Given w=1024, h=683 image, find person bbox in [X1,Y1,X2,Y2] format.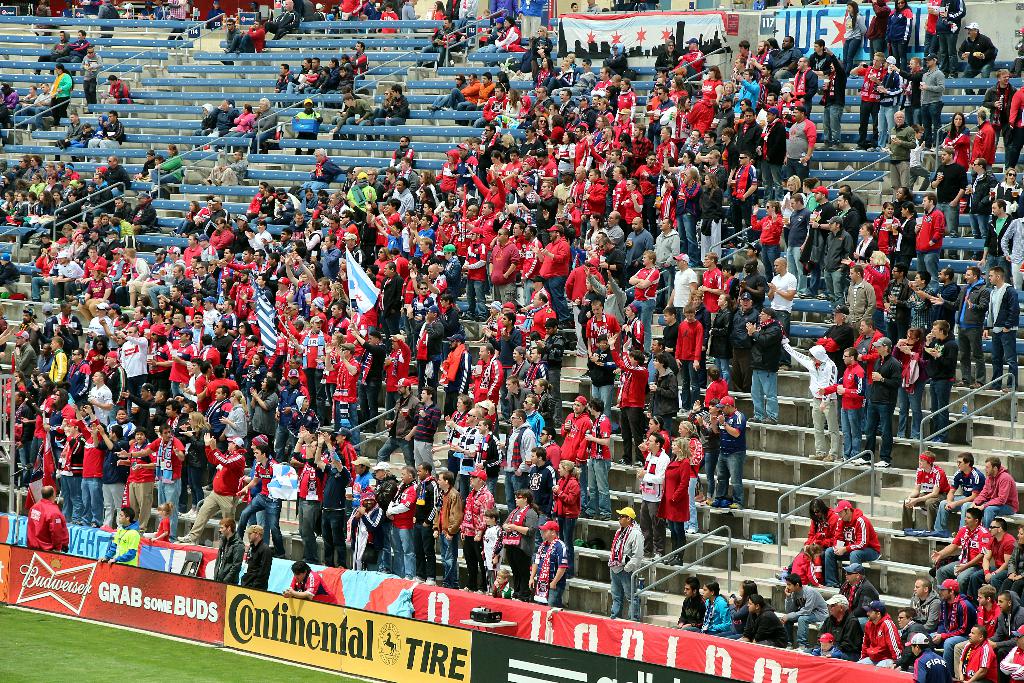
[908,272,924,320].
